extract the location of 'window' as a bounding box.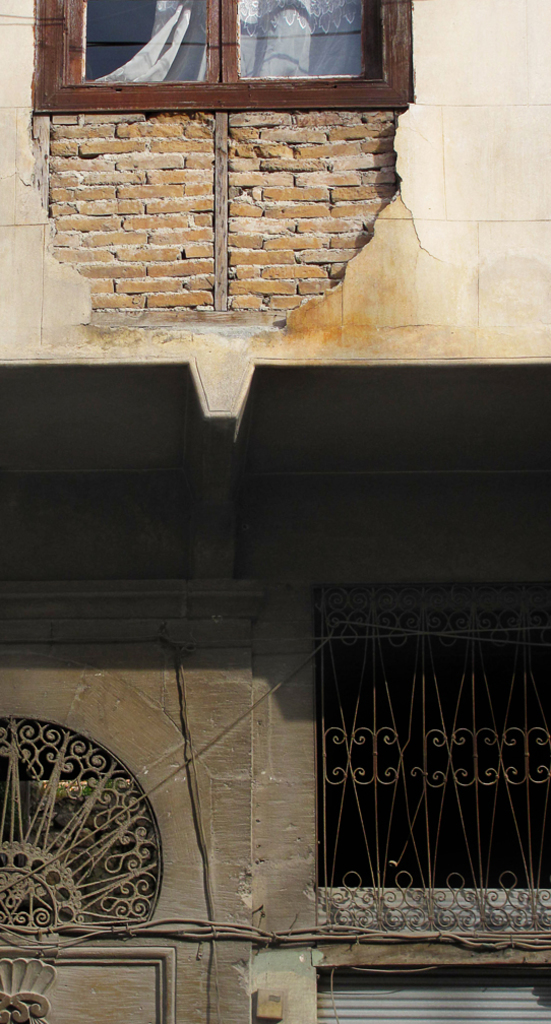
region(29, 0, 414, 114).
